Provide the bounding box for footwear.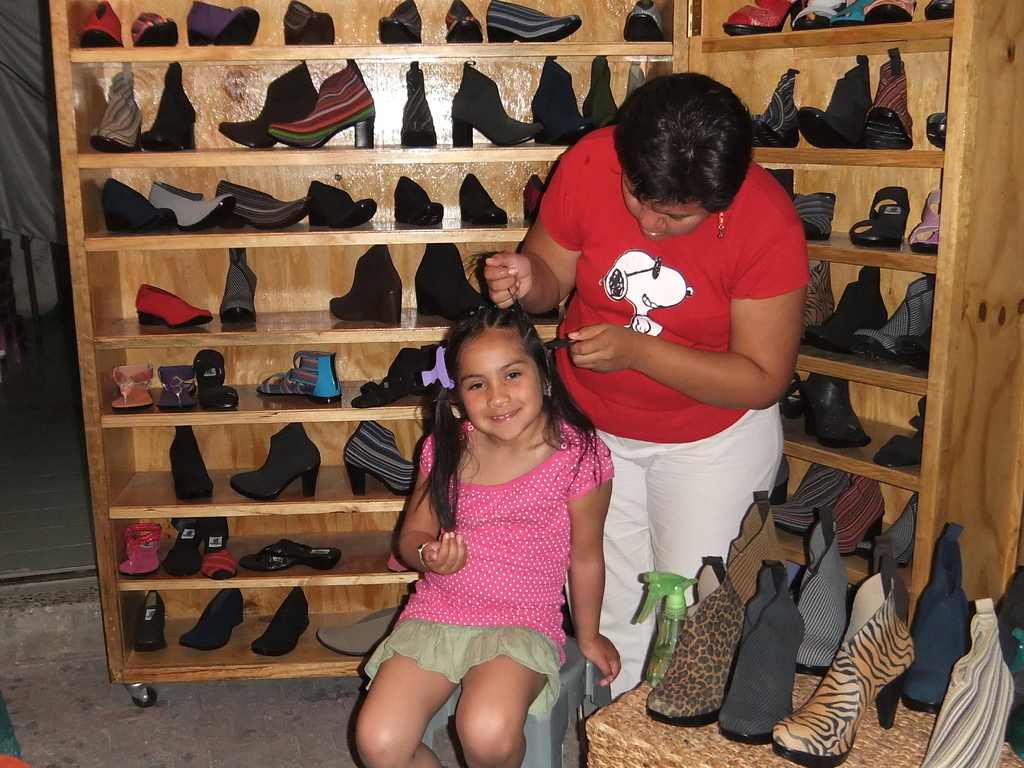
445/0/484/44.
